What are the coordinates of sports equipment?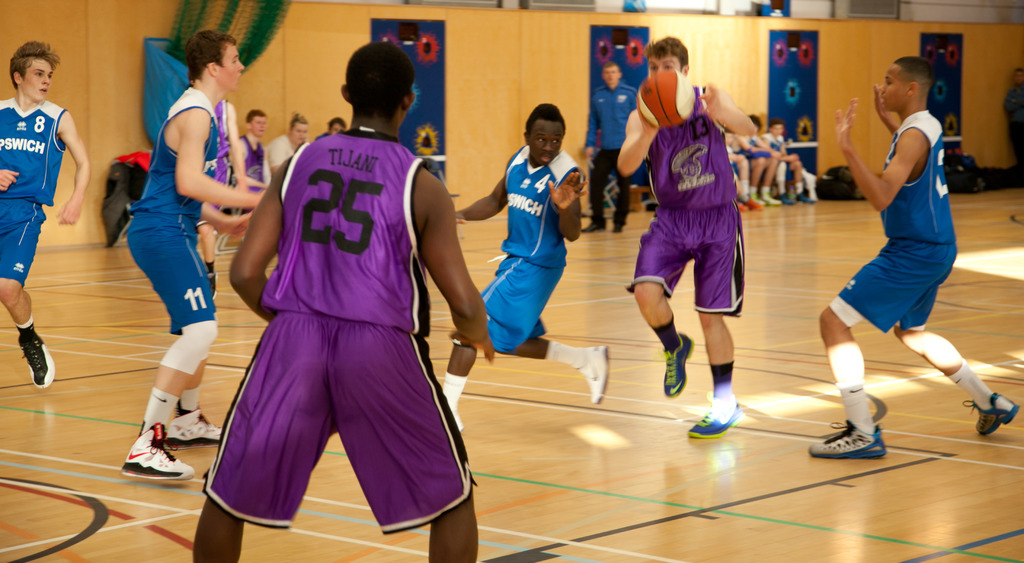
x1=691 y1=393 x2=743 y2=439.
